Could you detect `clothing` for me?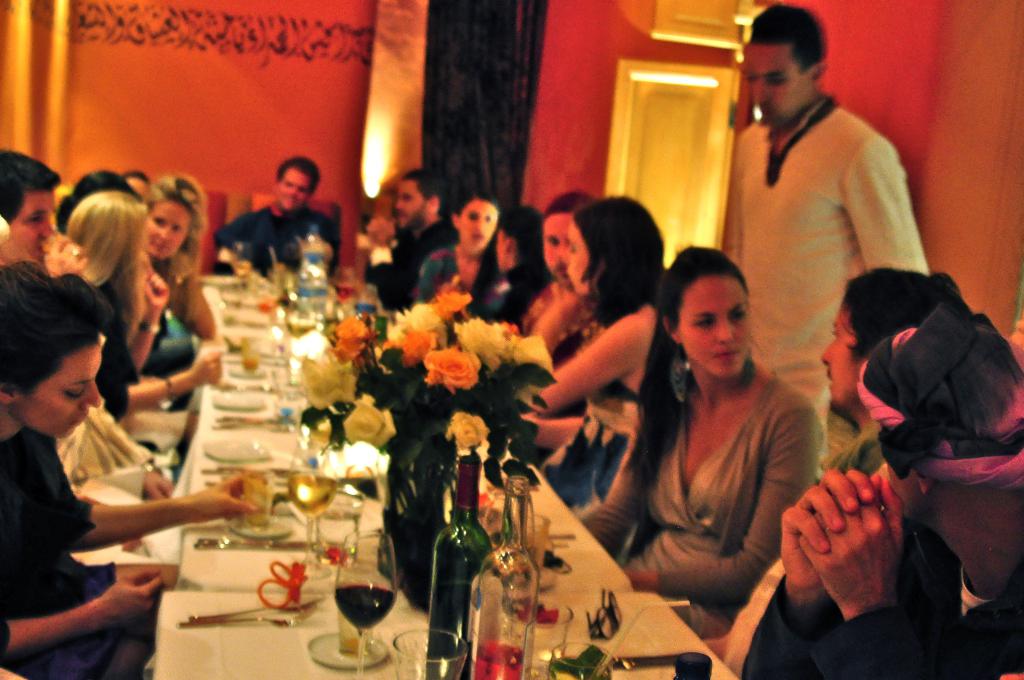
Detection result: l=361, t=216, r=457, b=312.
